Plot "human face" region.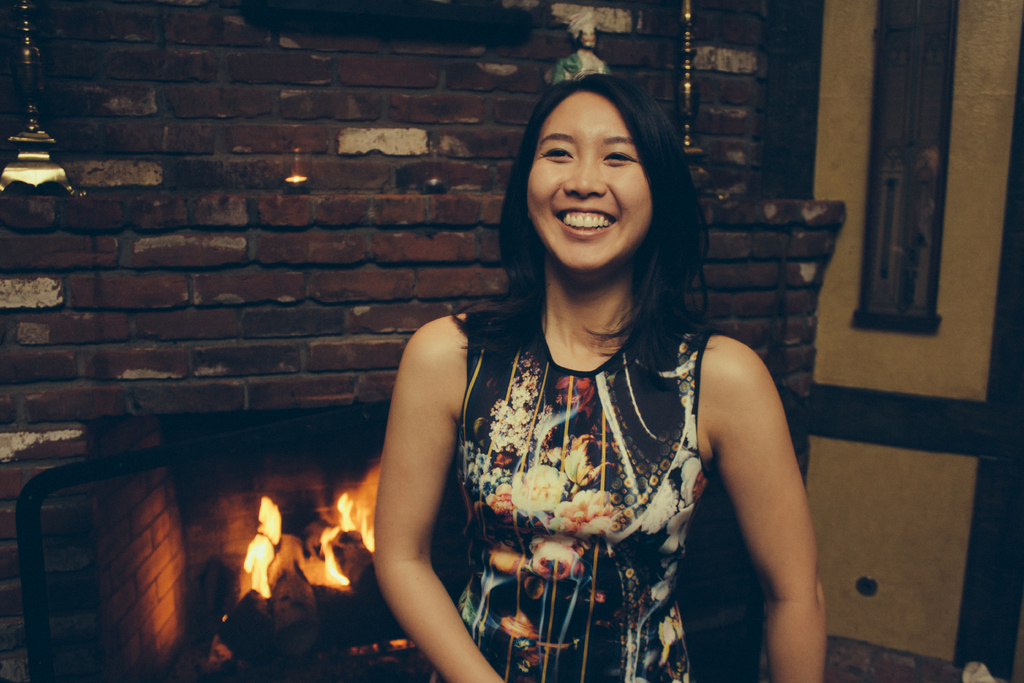
Plotted at 521 84 672 268.
